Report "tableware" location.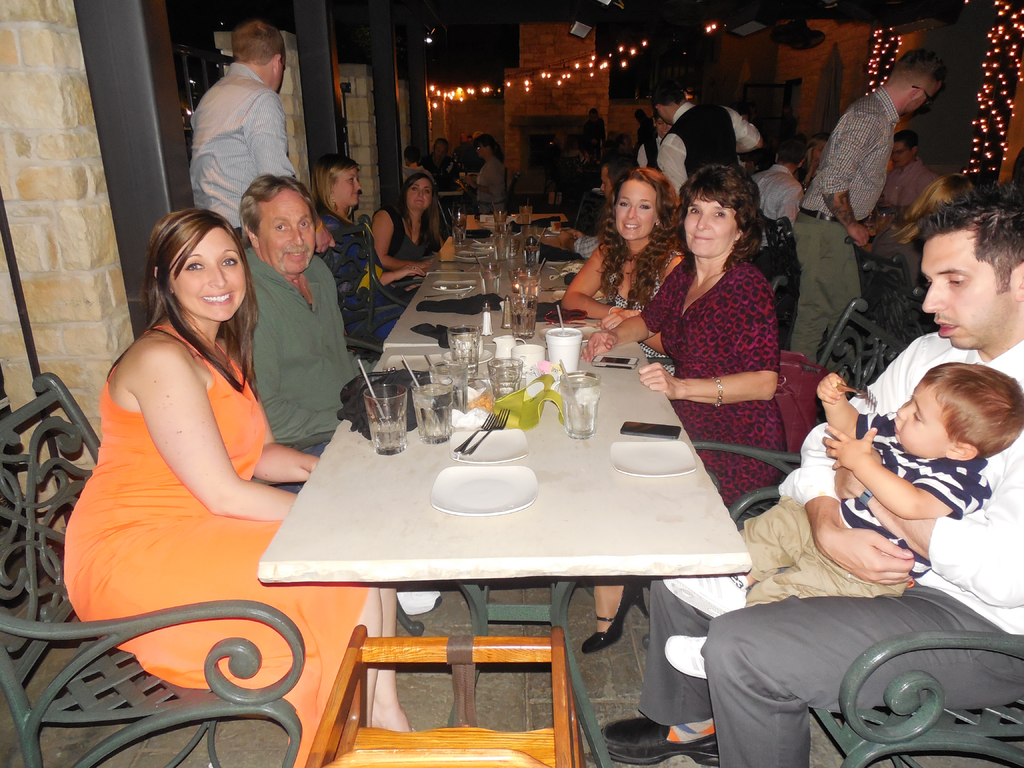
Report: {"left": 473, "top": 237, "right": 489, "bottom": 250}.
